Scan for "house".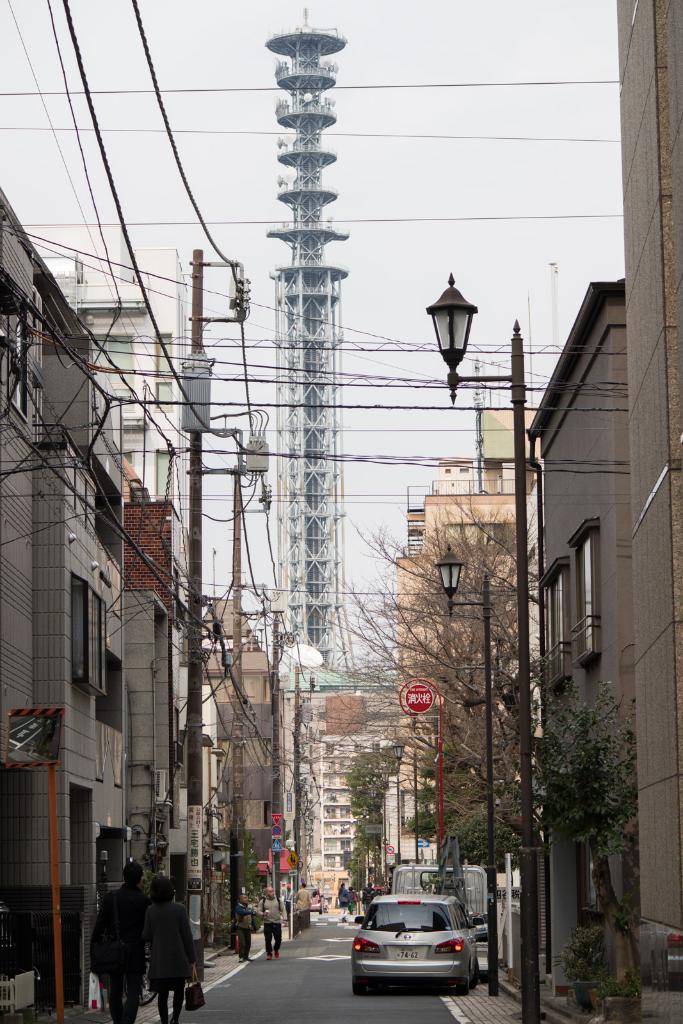
Scan result: detection(0, 185, 129, 1021).
